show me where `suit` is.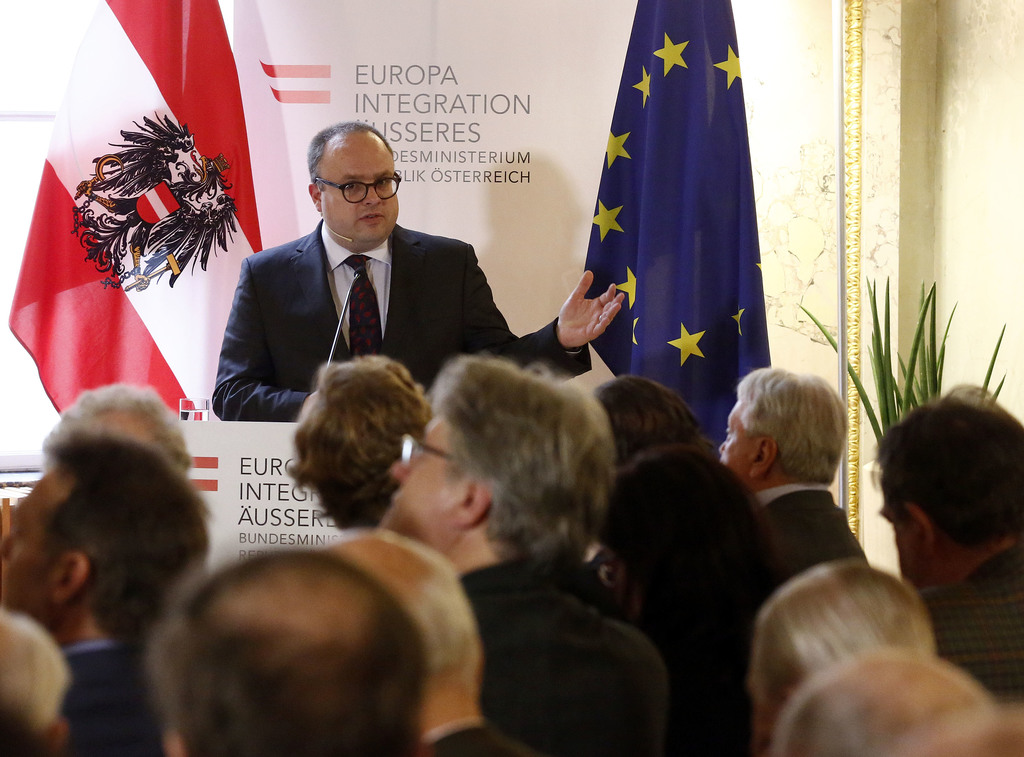
`suit` is at x1=751 y1=483 x2=868 y2=582.
